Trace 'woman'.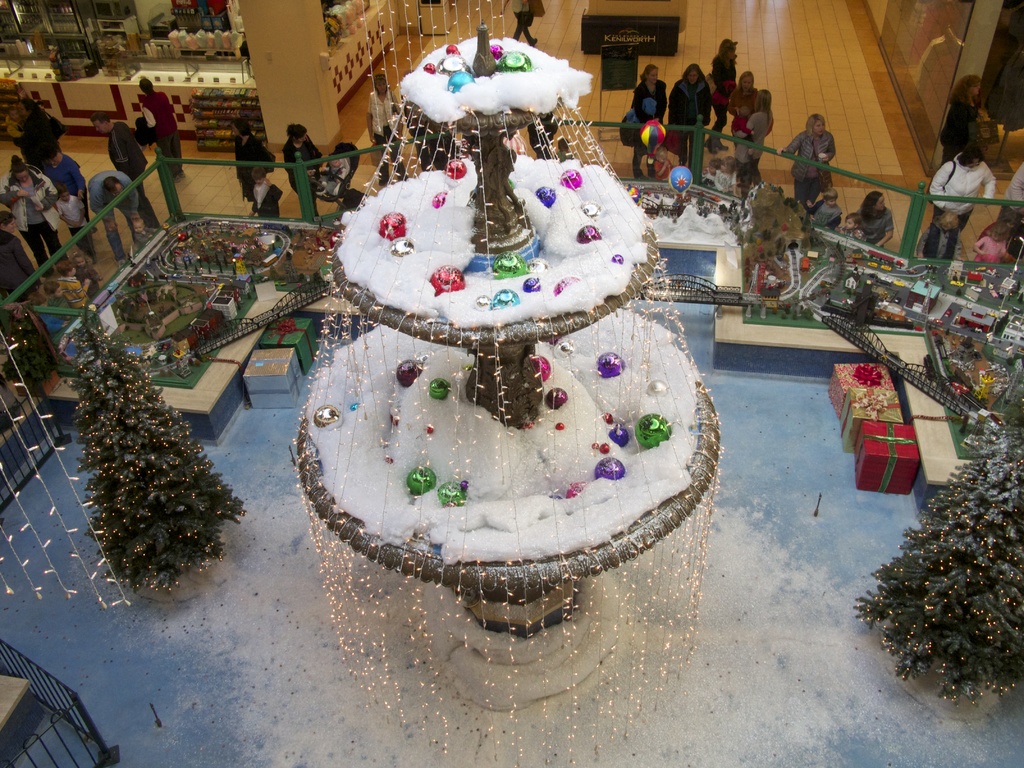
Traced to 502,0,535,45.
